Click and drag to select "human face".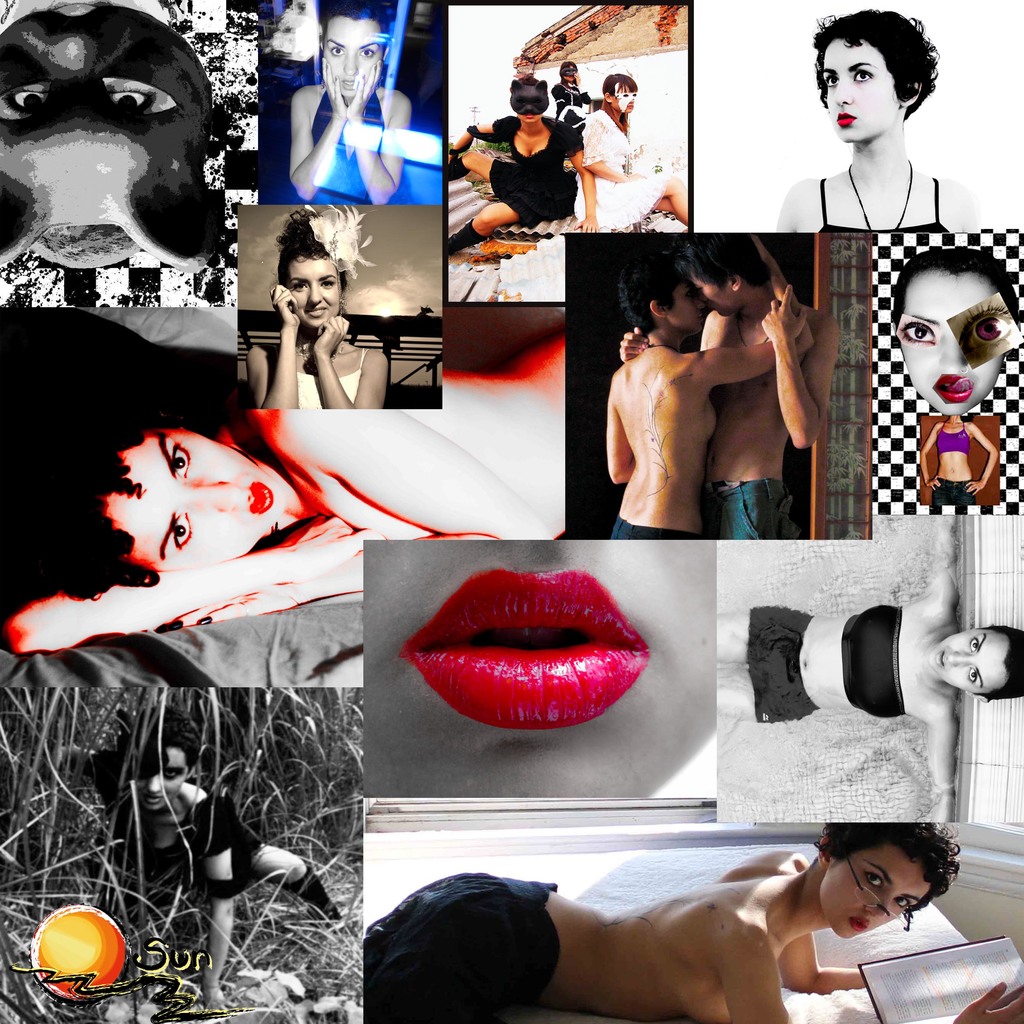
Selection: <bbox>922, 623, 1006, 697</bbox>.
